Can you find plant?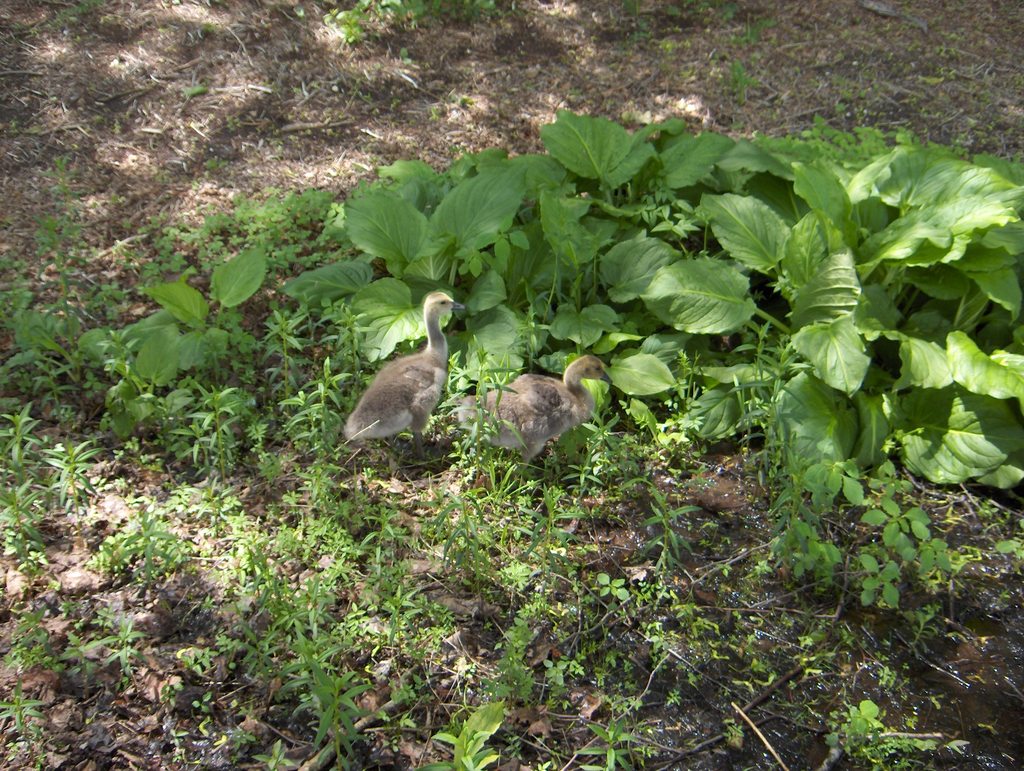
Yes, bounding box: <bbox>642, 473, 690, 574</bbox>.
